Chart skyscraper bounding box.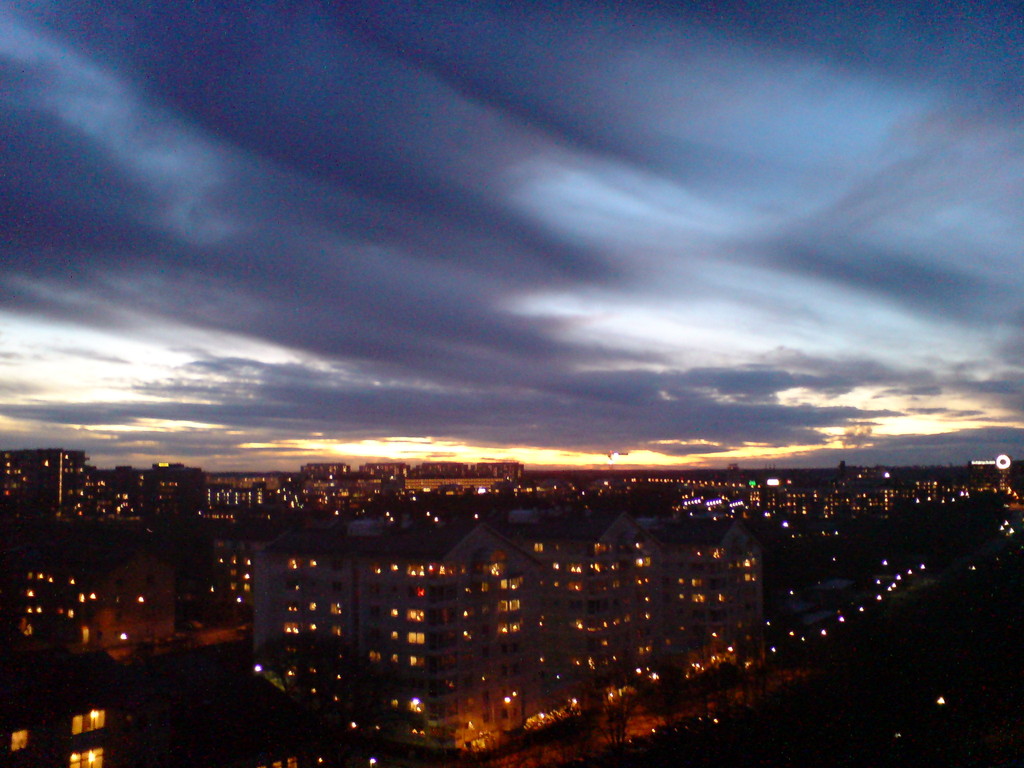
Charted: (x1=0, y1=543, x2=232, y2=767).
